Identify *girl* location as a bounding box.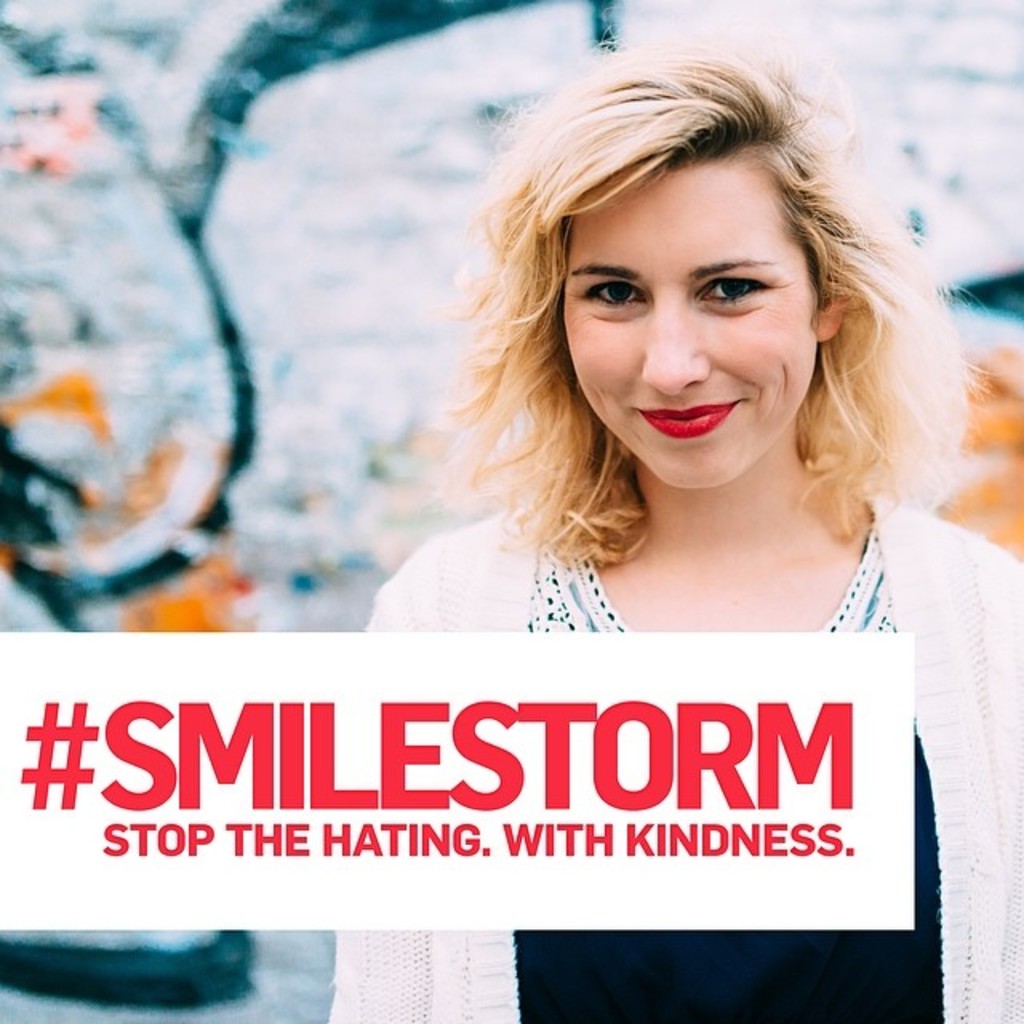
333/53/1022/1022.
